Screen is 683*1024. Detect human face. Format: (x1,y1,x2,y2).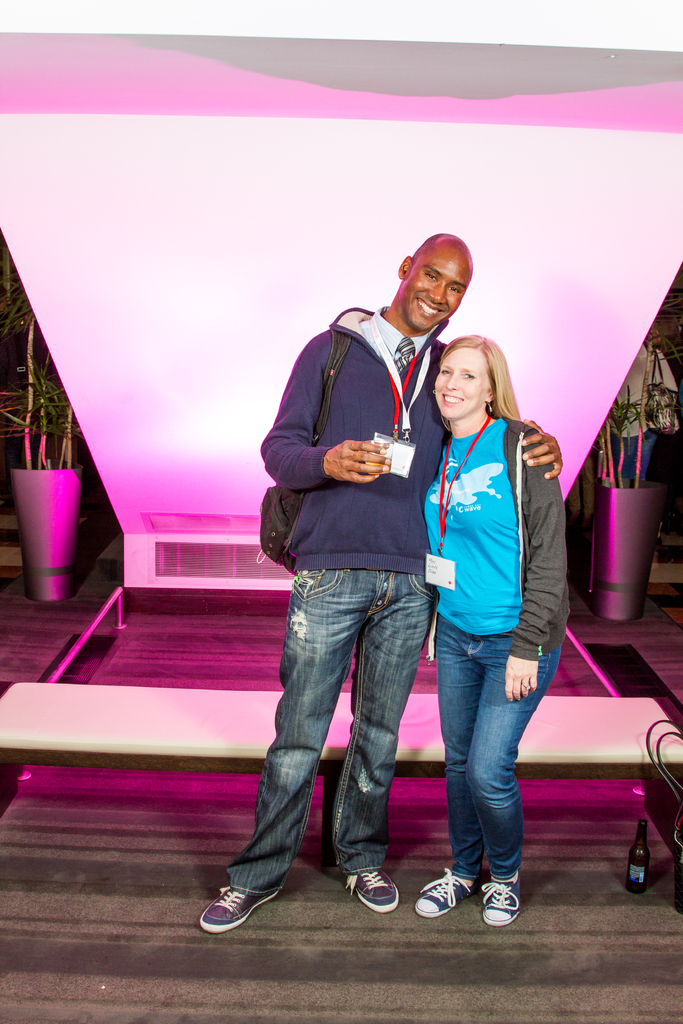
(434,355,491,421).
